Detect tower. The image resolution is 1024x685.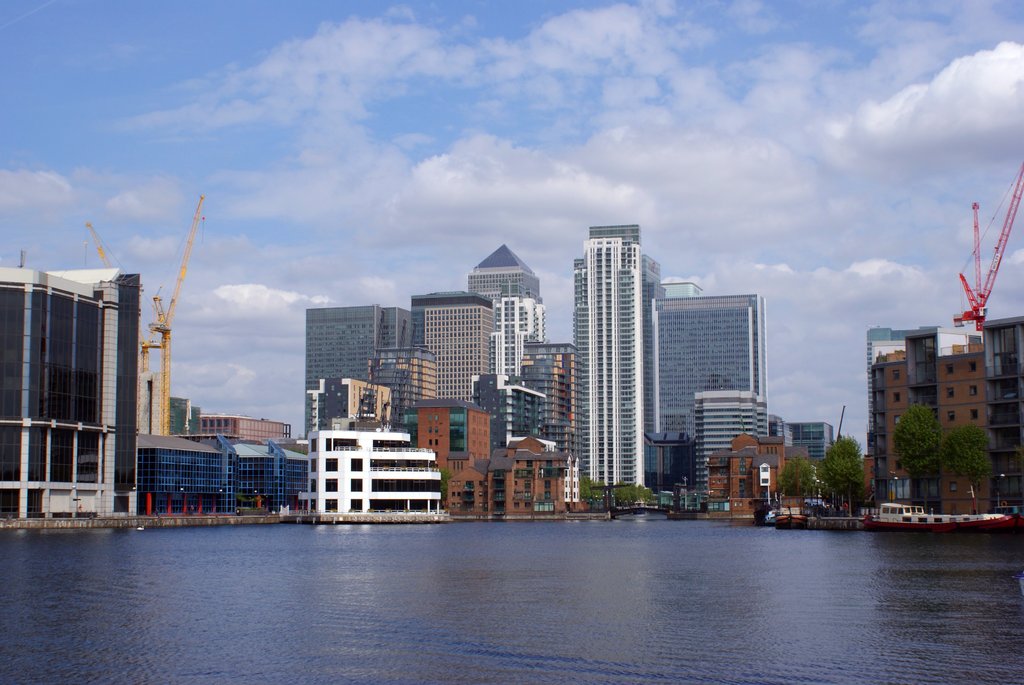
(x1=0, y1=269, x2=143, y2=524).
